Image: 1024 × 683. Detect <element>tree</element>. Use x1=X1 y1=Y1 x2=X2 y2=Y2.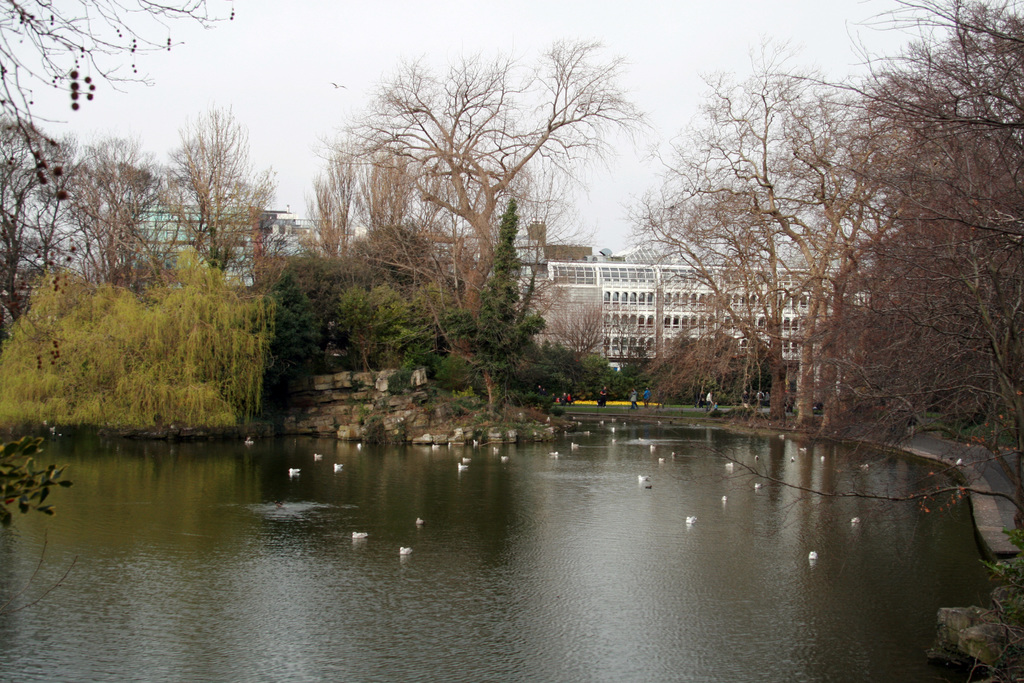
x1=0 y1=0 x2=236 y2=333.
